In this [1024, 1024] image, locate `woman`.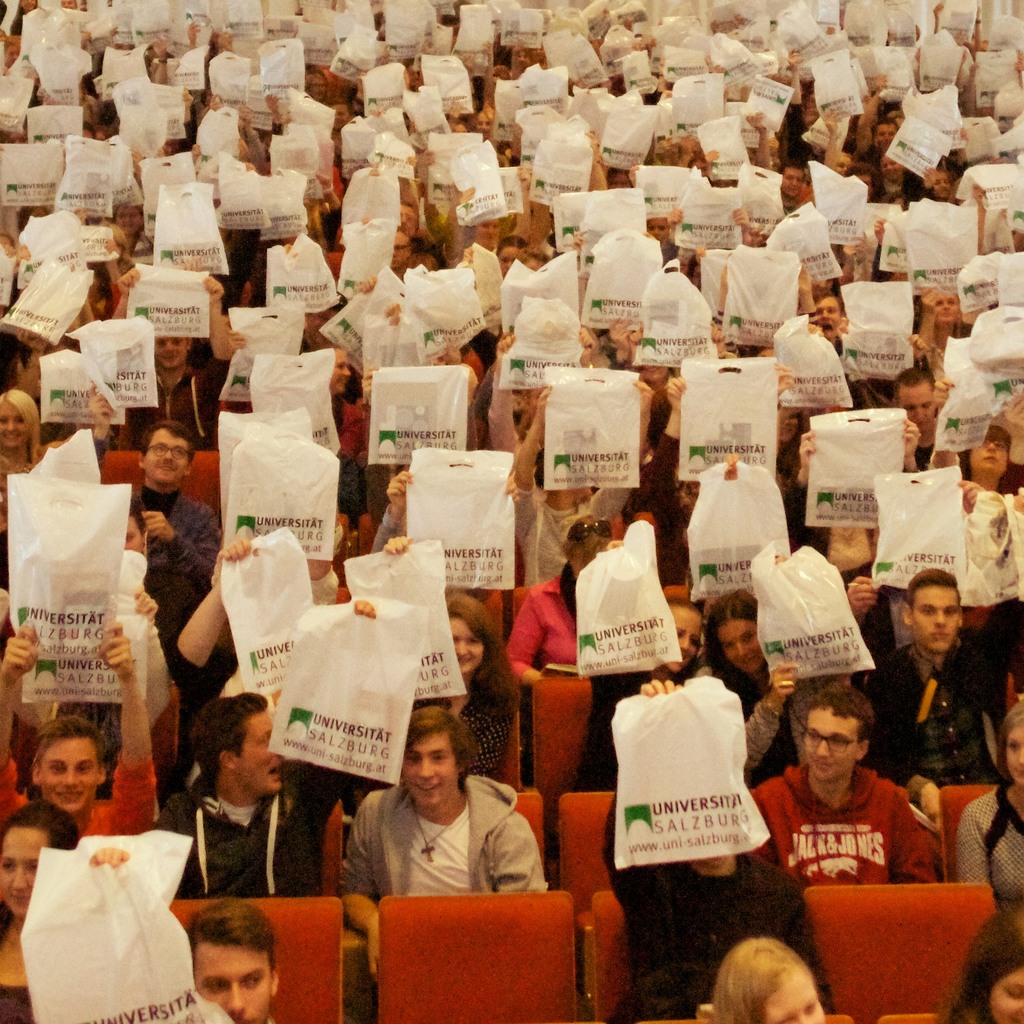
Bounding box: bbox(945, 913, 1023, 1023).
